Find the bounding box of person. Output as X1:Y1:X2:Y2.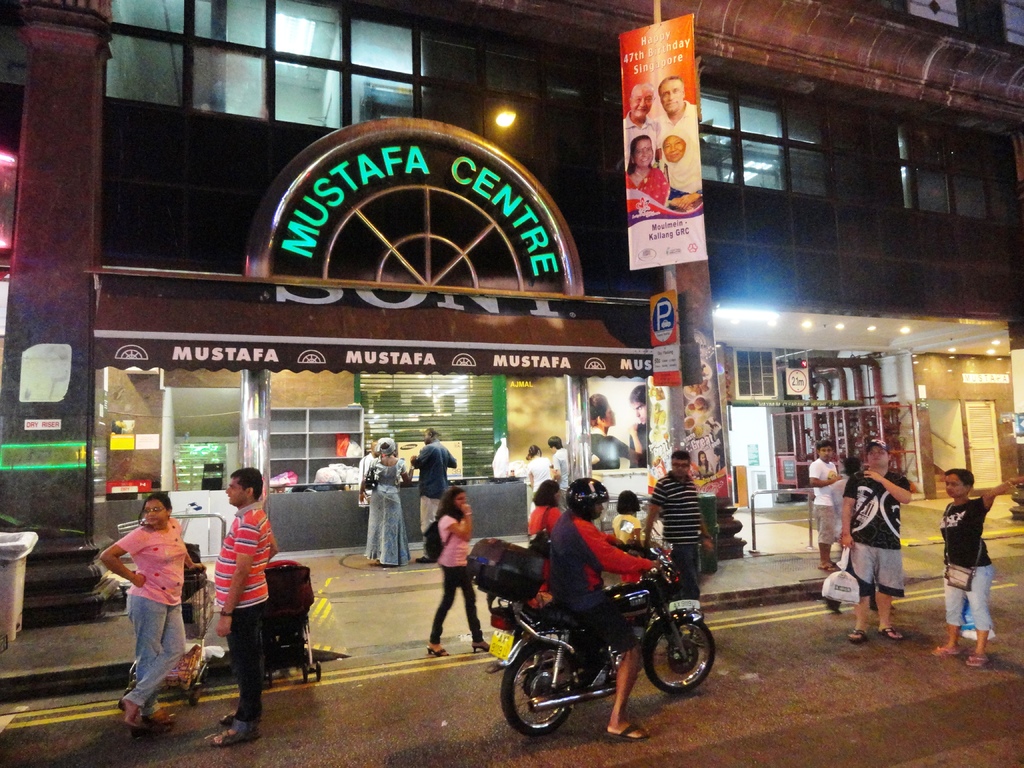
212:473:277:751.
